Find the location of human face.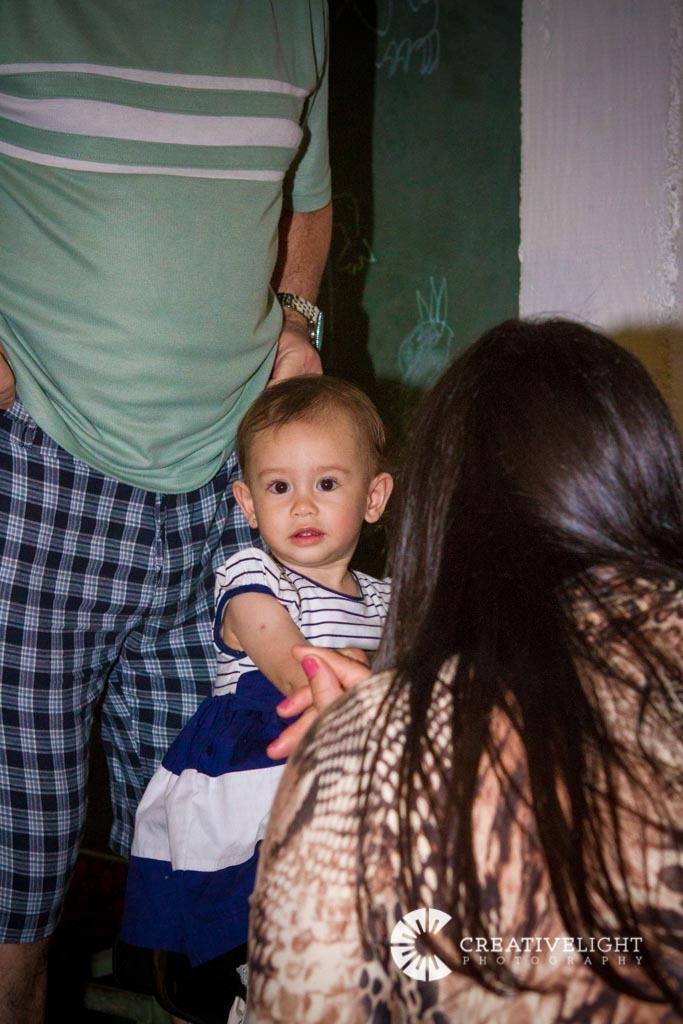
Location: 248:404:365:565.
